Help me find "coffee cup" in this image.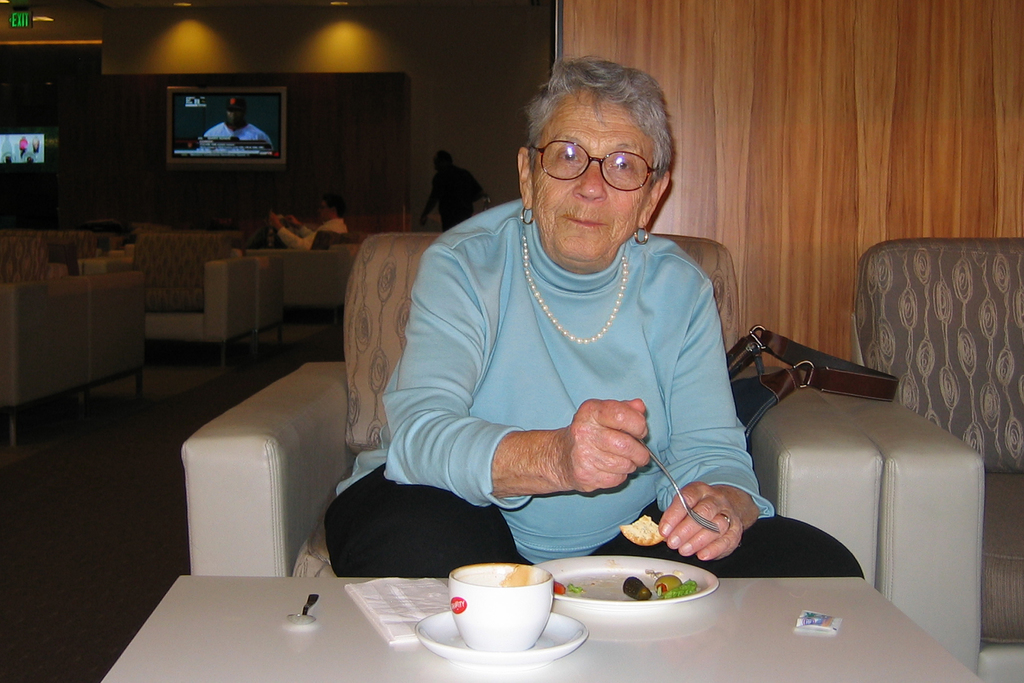
Found it: (left=442, top=569, right=572, bottom=658).
